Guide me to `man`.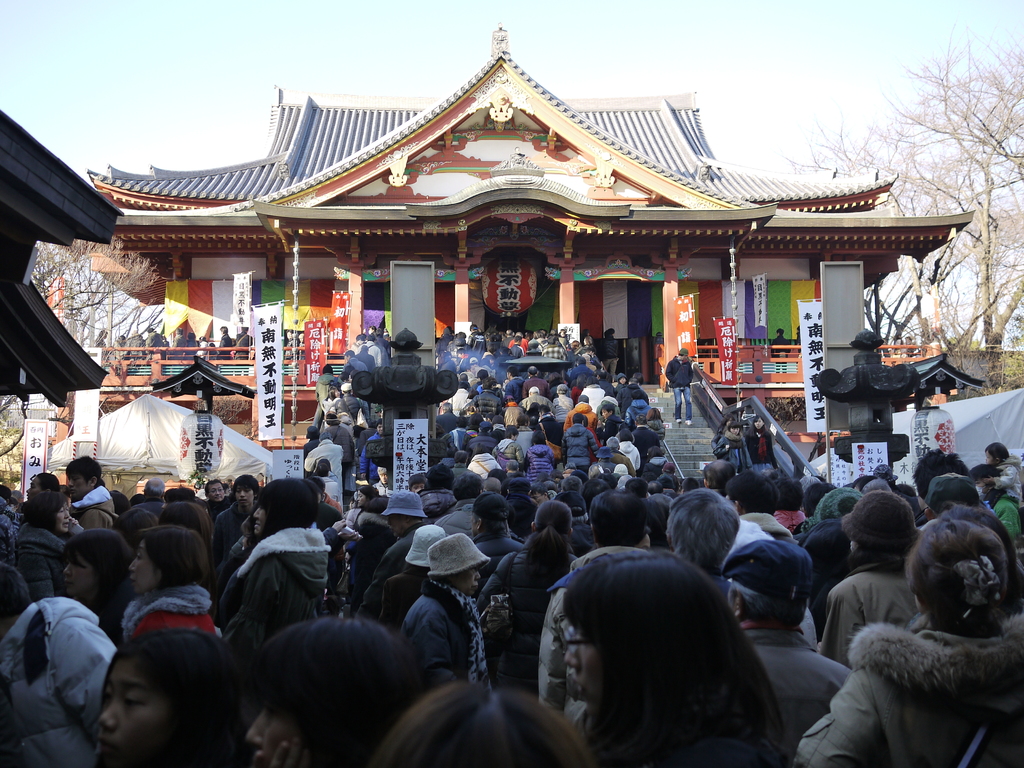
Guidance: locate(435, 471, 484, 540).
